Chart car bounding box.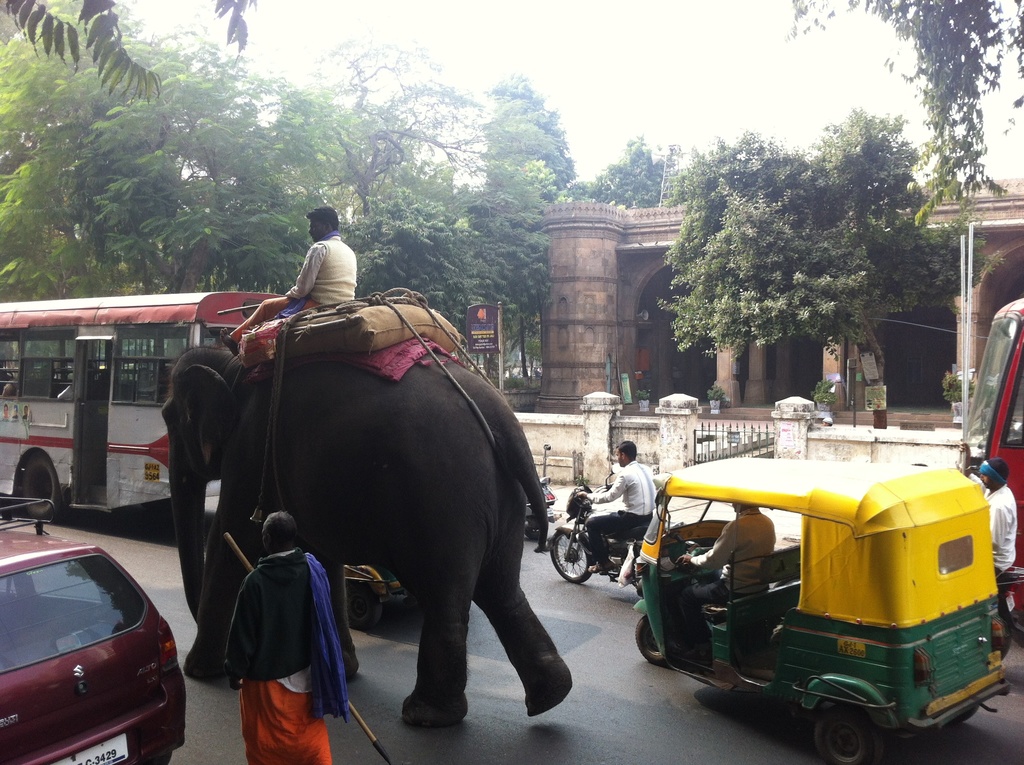
Charted: select_region(0, 499, 182, 764).
